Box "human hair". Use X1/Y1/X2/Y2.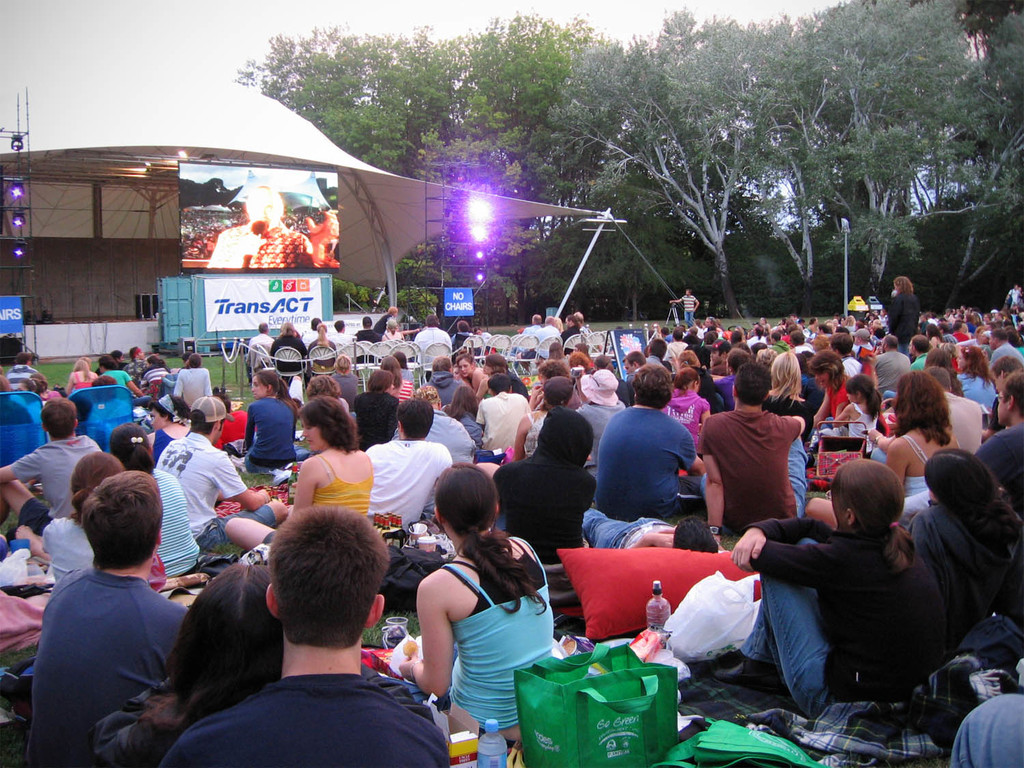
442/383/484/420.
